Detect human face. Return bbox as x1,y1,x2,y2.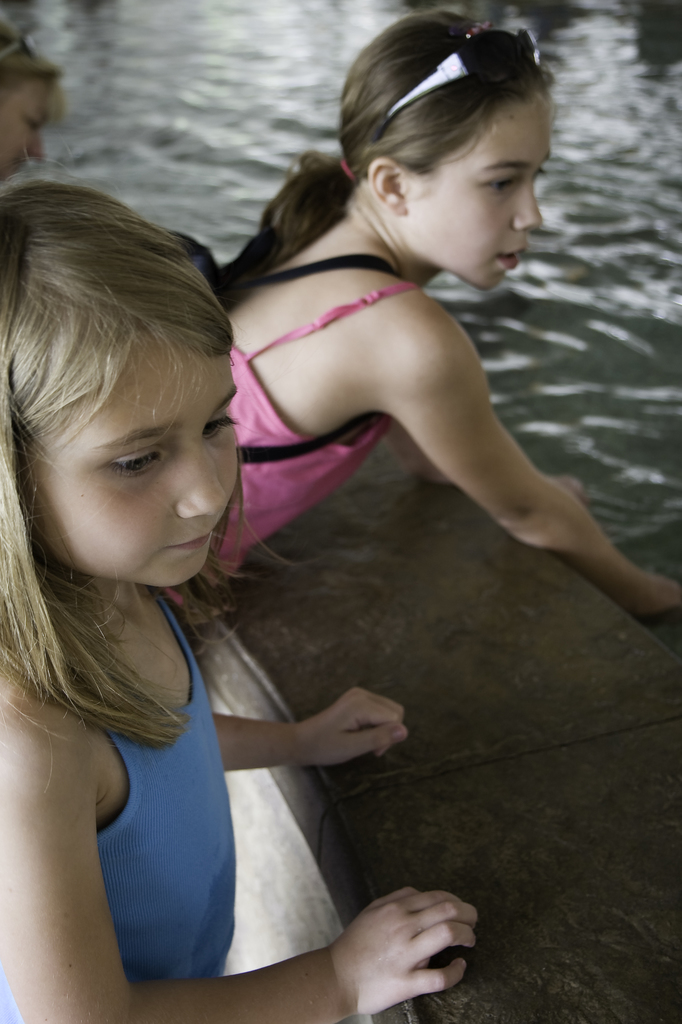
22,345,242,595.
